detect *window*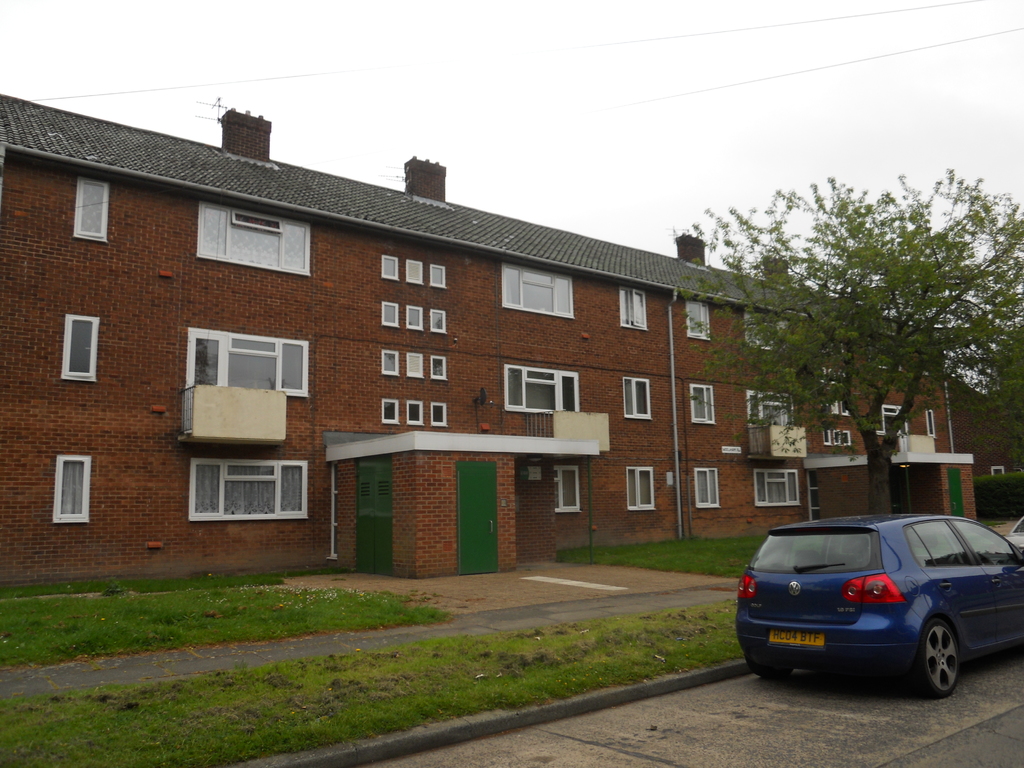
box(819, 426, 853, 450)
